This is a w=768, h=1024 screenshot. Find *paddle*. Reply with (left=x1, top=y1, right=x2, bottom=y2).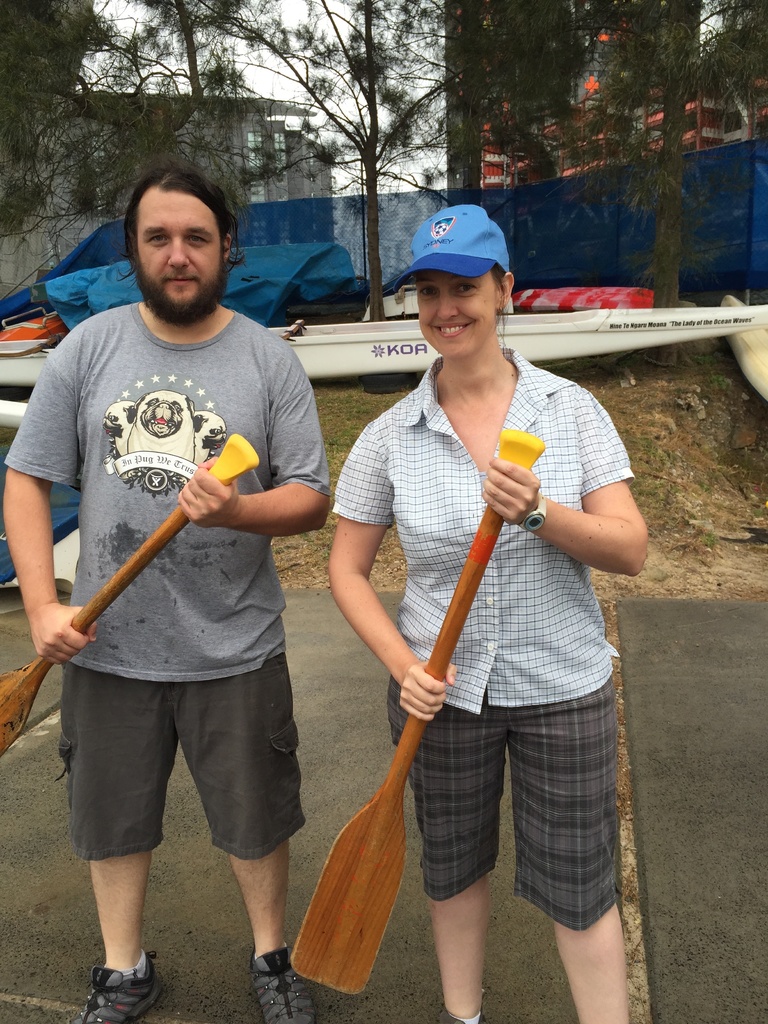
(left=3, top=438, right=262, bottom=746).
